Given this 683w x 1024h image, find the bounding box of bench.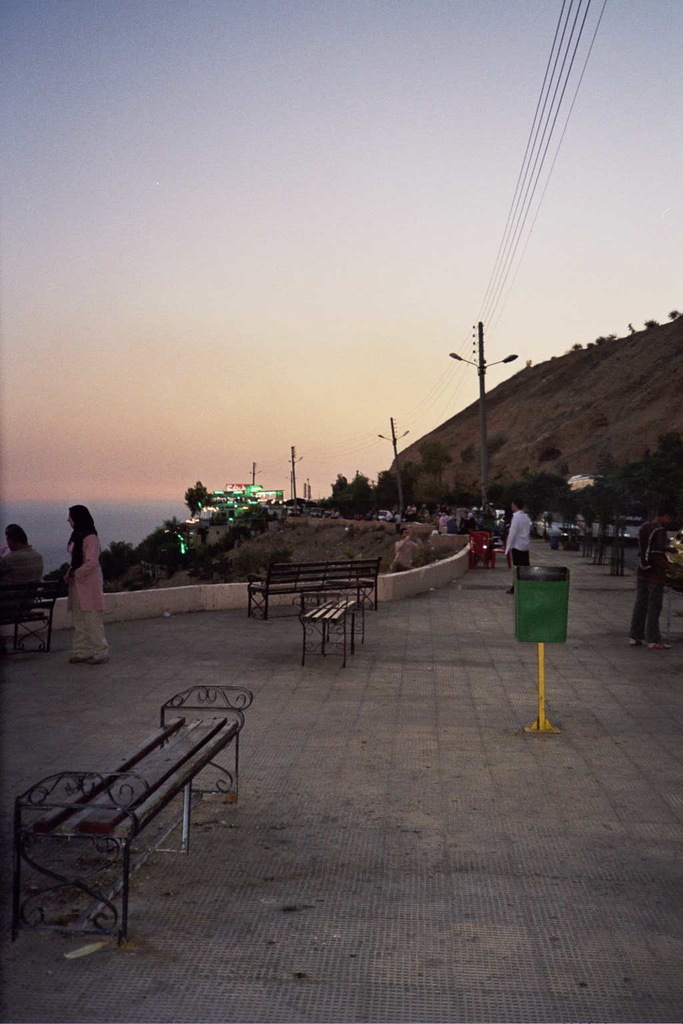
(1, 581, 61, 659).
